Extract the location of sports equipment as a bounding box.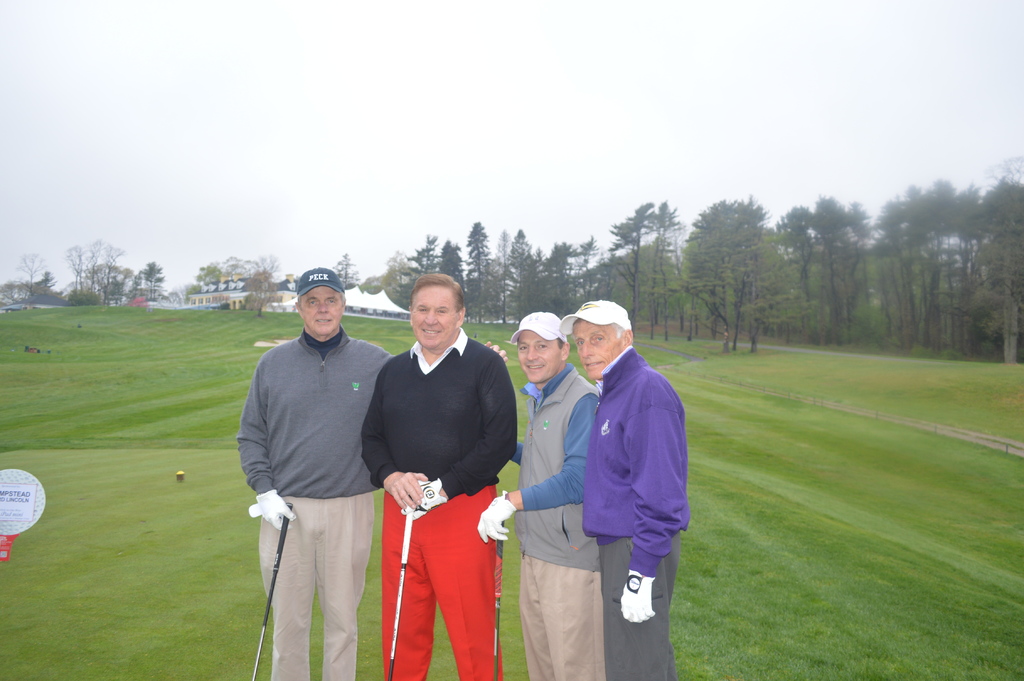
rect(247, 499, 293, 680).
